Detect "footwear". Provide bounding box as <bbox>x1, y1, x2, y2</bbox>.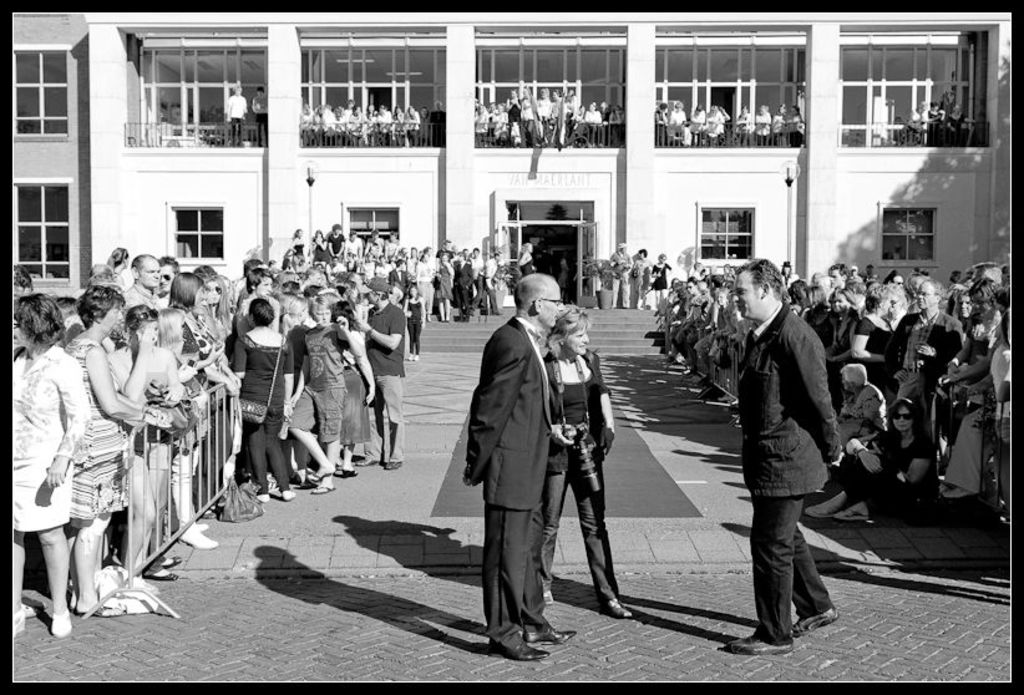
<bbox>721, 631, 789, 648</bbox>.
